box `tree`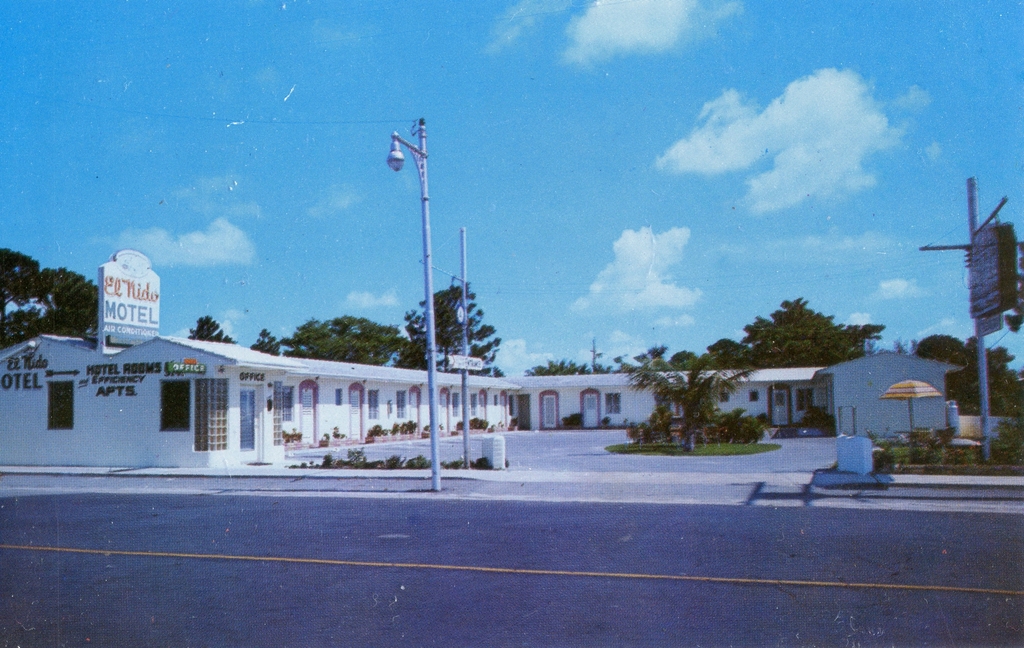
region(0, 242, 104, 358)
